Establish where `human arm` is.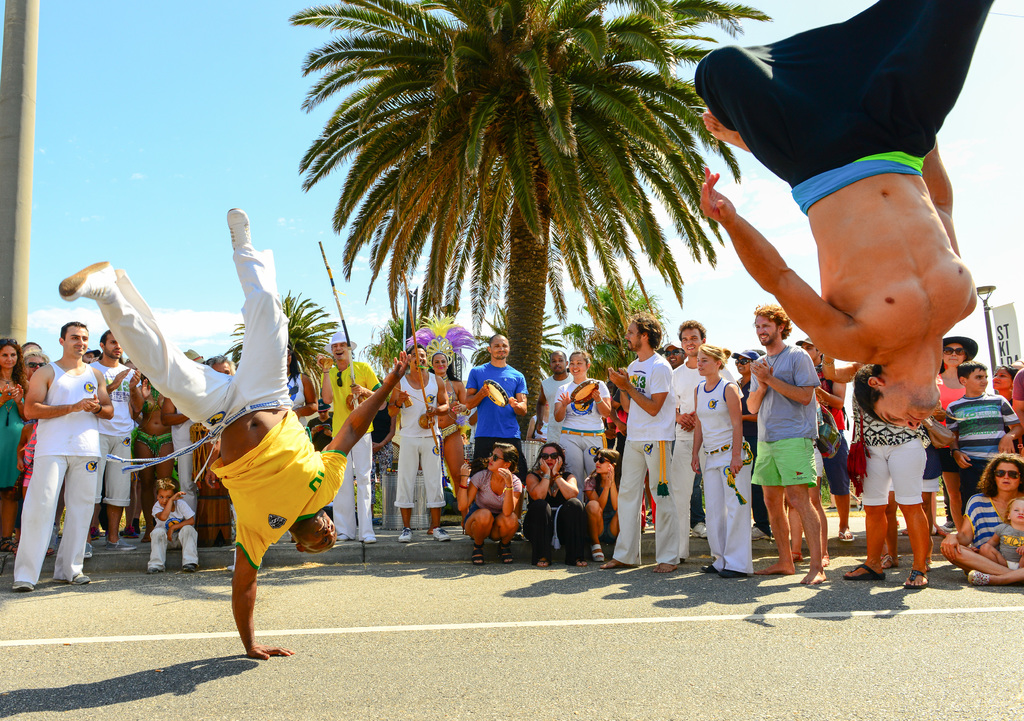
Established at bbox=(152, 490, 185, 521).
